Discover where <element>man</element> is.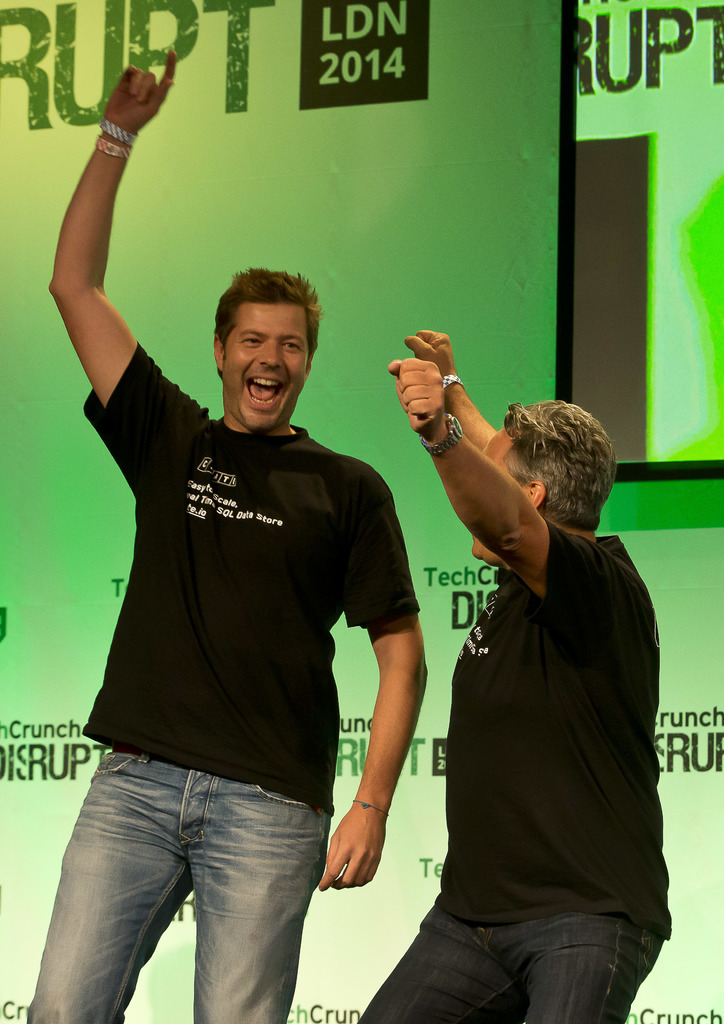
Discovered at x1=31 y1=53 x2=432 y2=1023.
